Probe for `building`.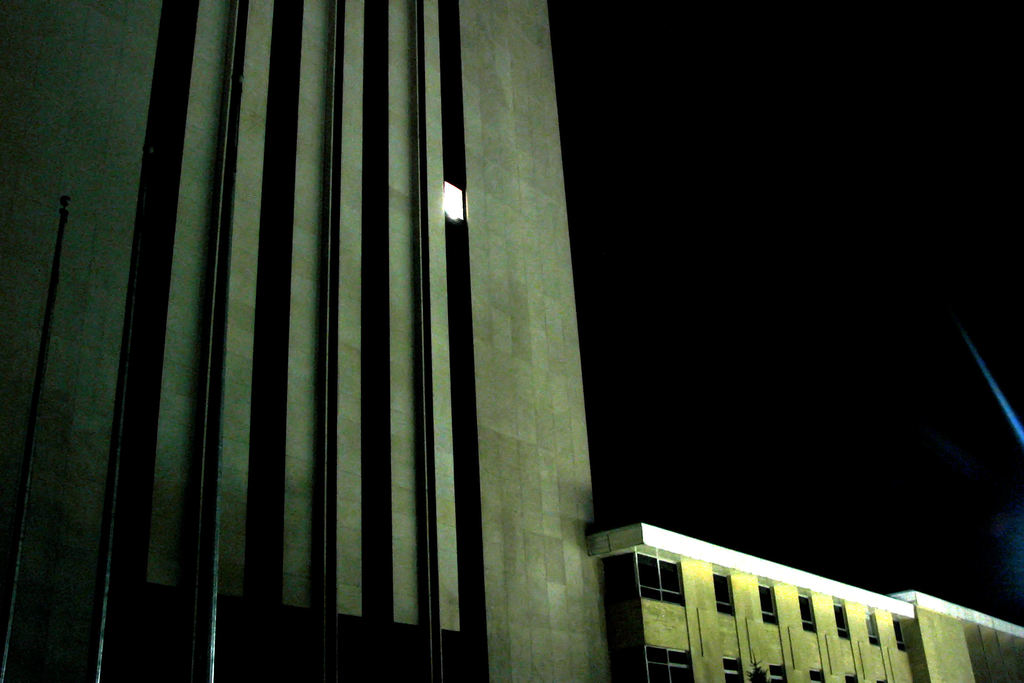
Probe result: Rect(0, 0, 1021, 682).
